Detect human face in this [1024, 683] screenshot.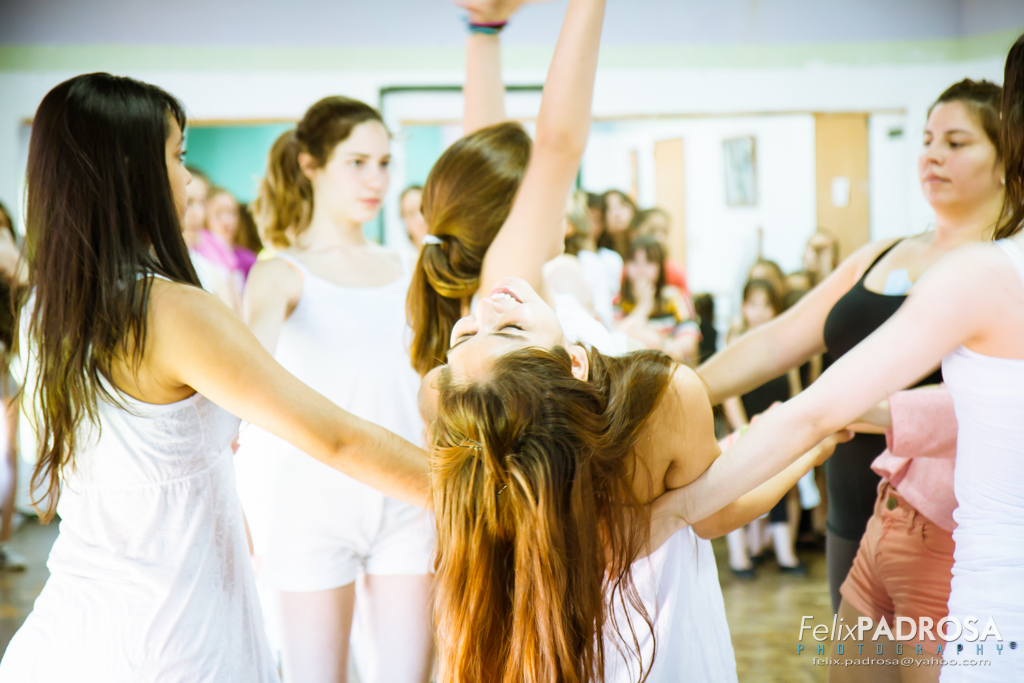
Detection: bbox(748, 263, 774, 277).
